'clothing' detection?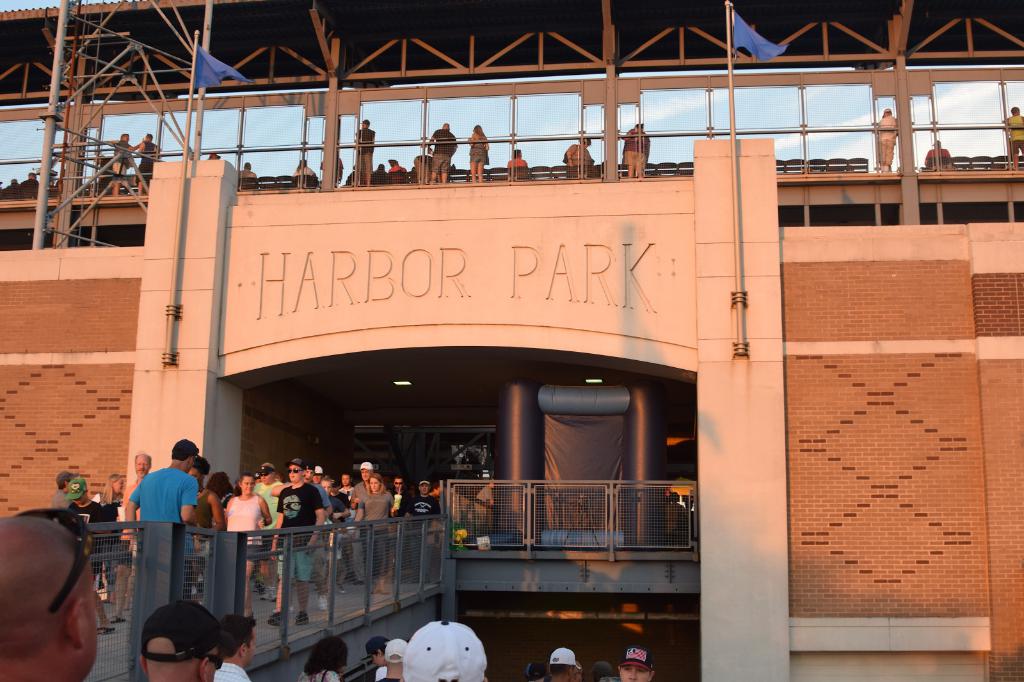
337,481,361,502
